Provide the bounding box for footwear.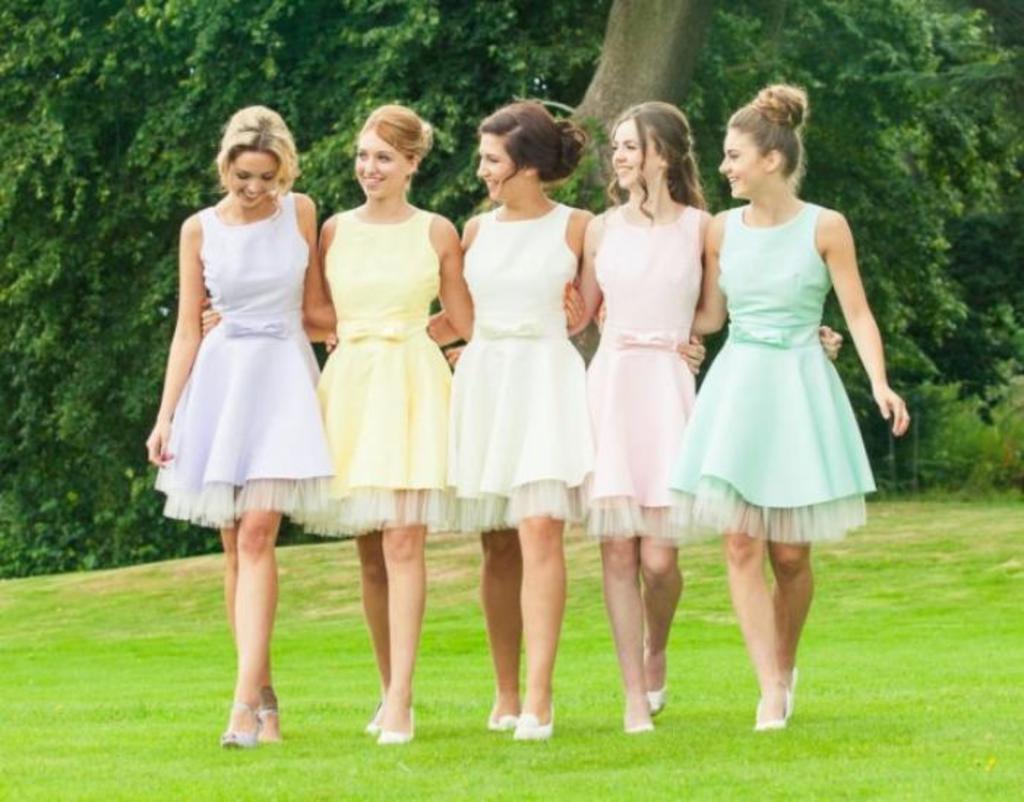
[753,691,793,729].
